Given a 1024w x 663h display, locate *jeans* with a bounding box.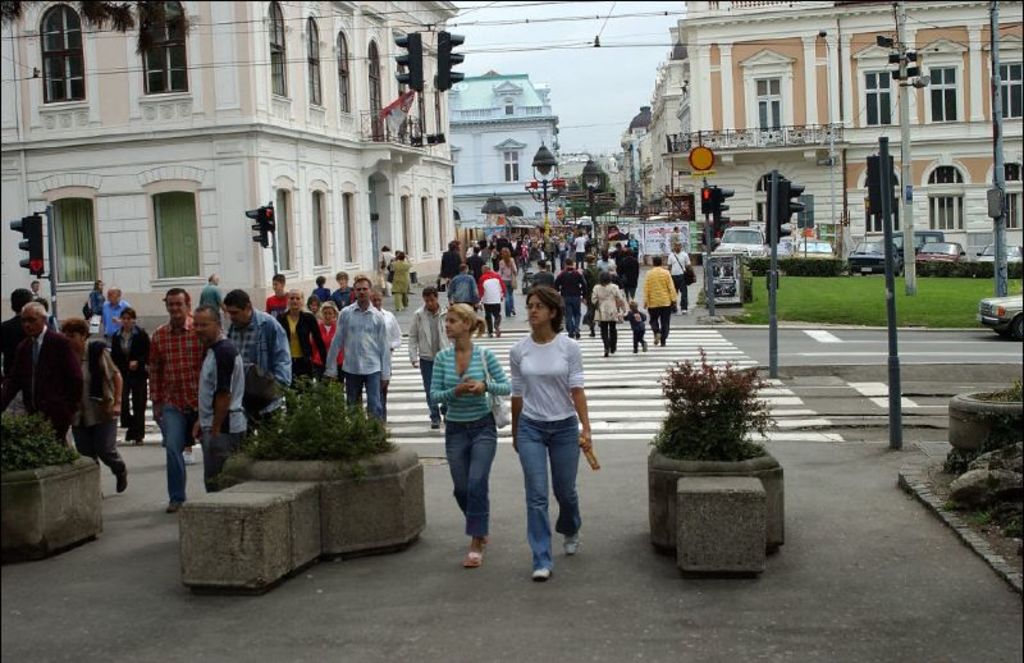
Located: (left=506, top=285, right=513, bottom=315).
